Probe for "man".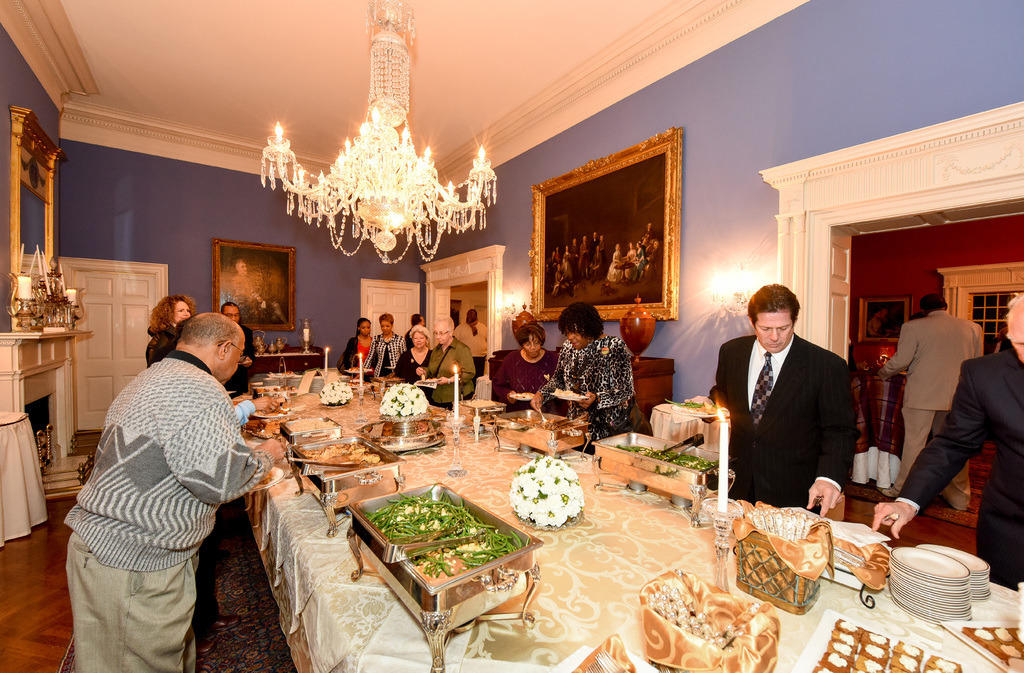
Probe result: left=876, top=293, right=977, bottom=511.
